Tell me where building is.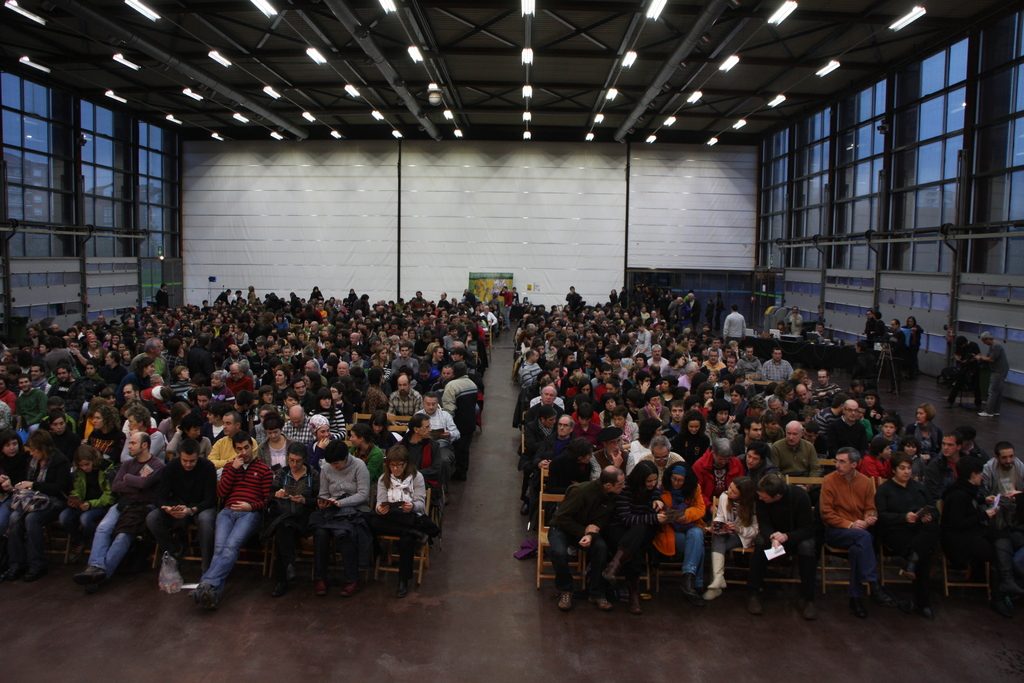
building is at pyautogui.locateOnScreen(5, 152, 54, 220).
